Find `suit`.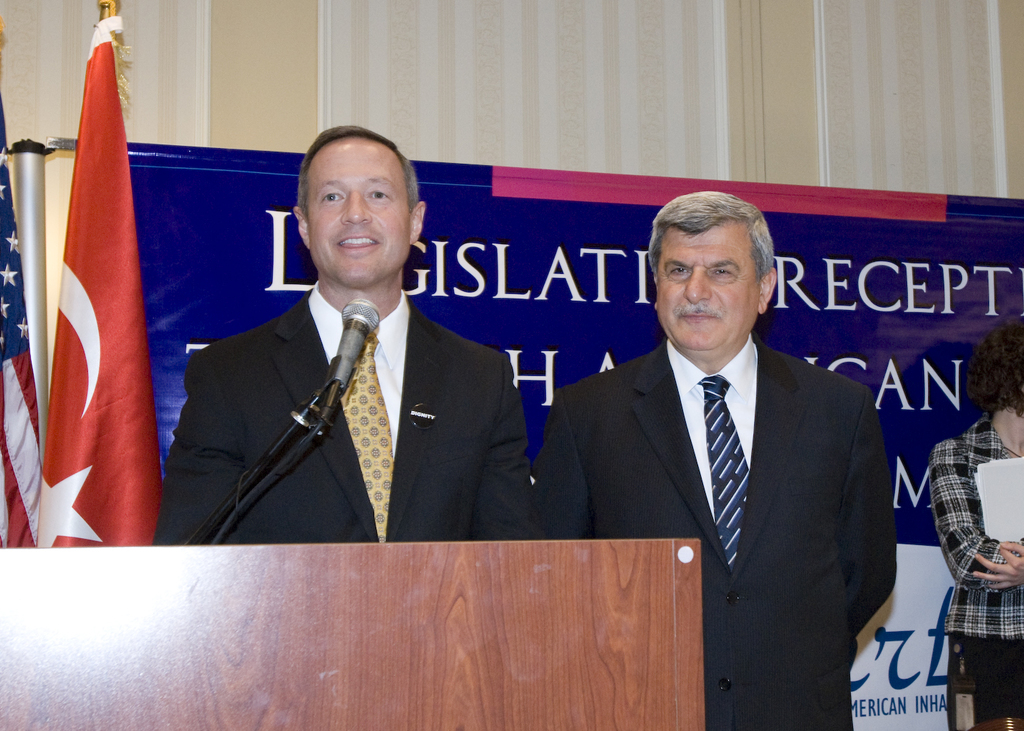
<bbox>153, 284, 543, 542</bbox>.
